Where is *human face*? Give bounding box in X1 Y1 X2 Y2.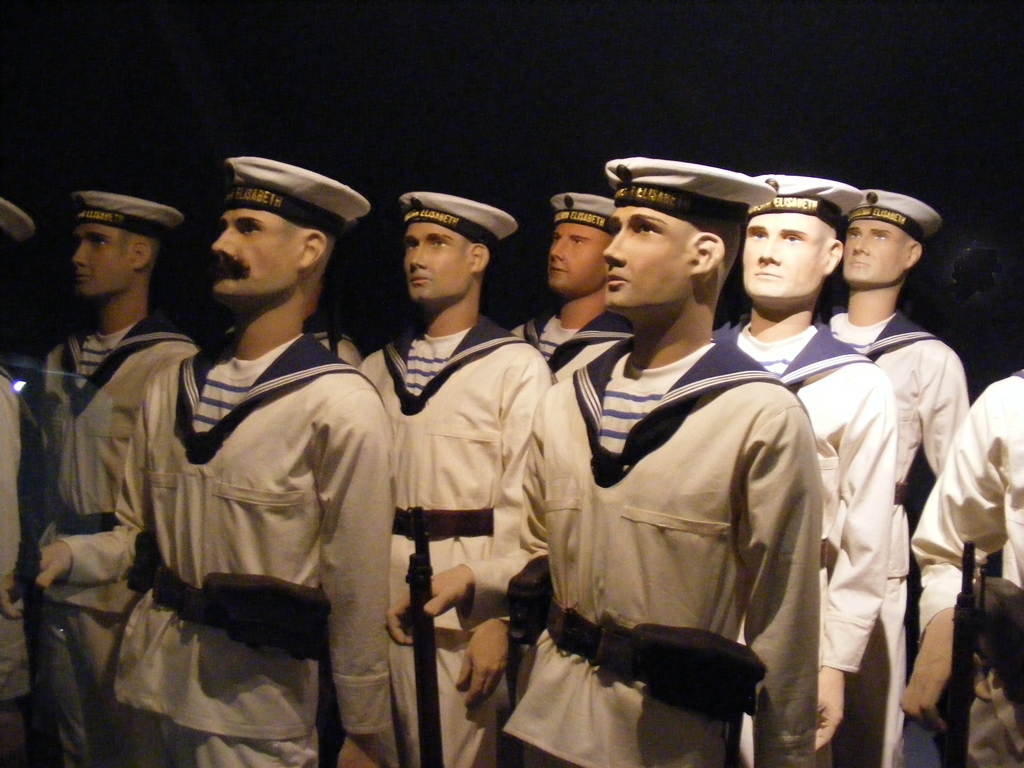
840 221 911 289.
